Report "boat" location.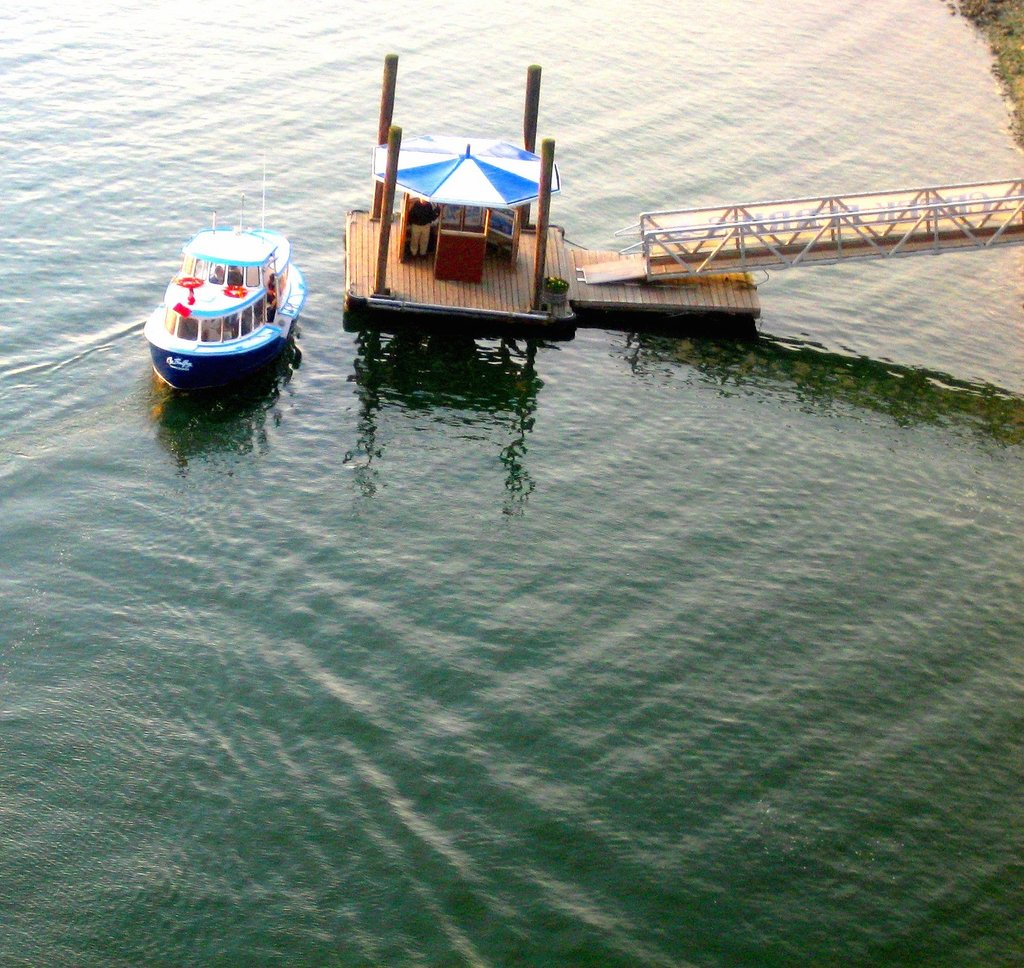
Report: <bbox>152, 230, 314, 362</bbox>.
